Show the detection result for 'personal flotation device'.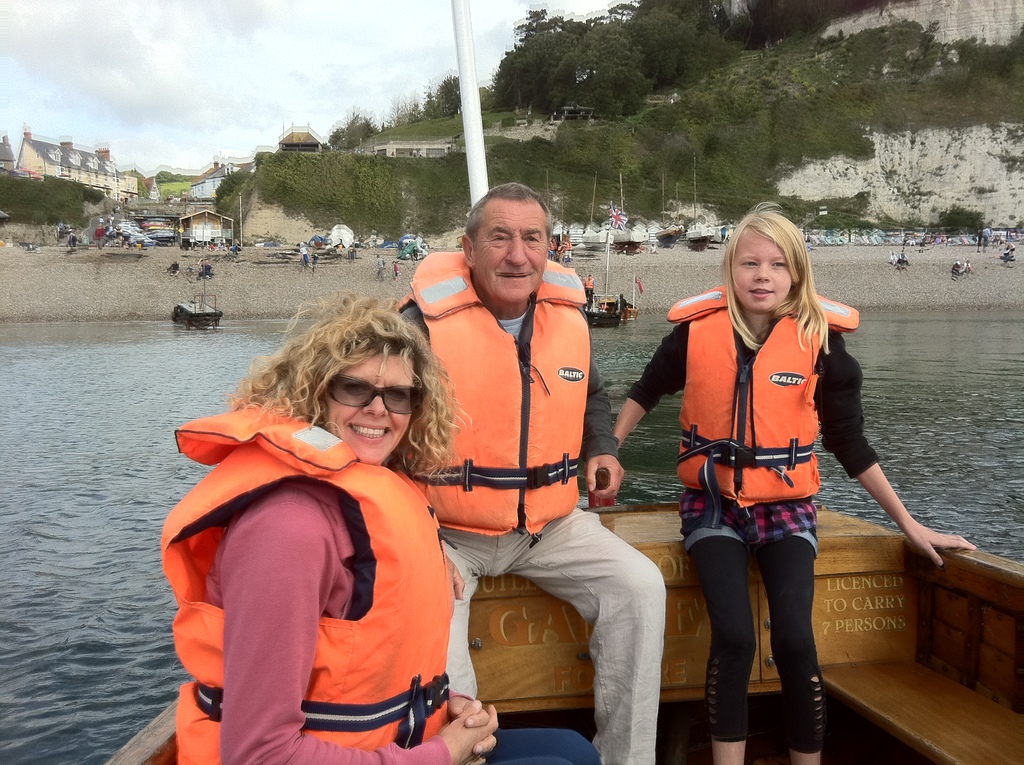
(left=152, top=406, right=454, bottom=764).
